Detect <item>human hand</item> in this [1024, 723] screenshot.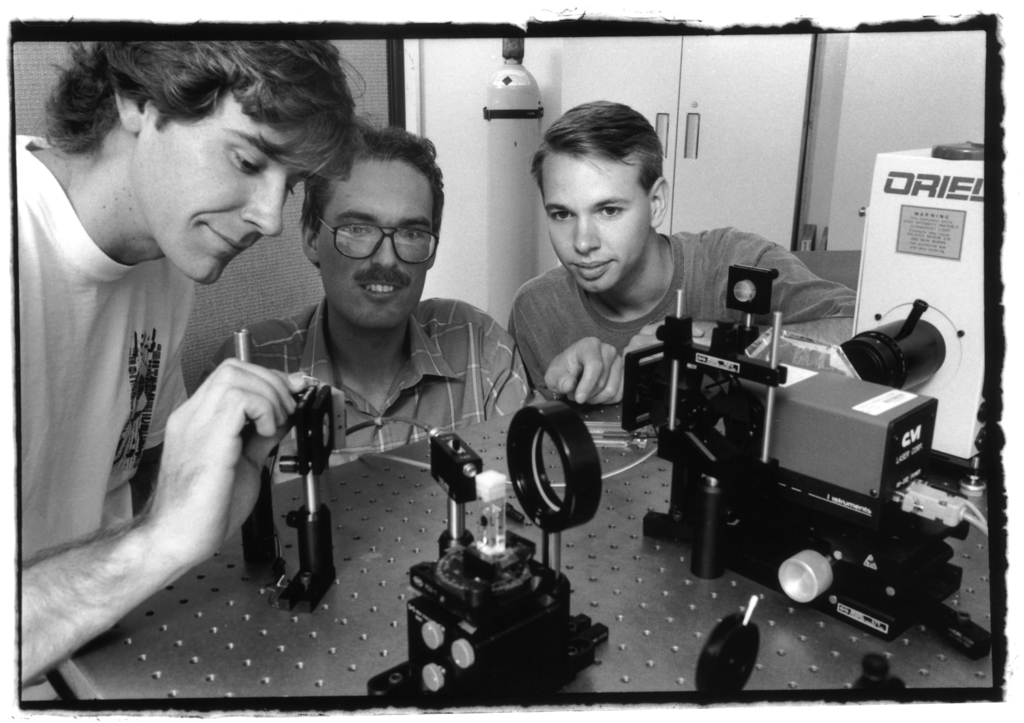
Detection: <box>66,348,307,650</box>.
